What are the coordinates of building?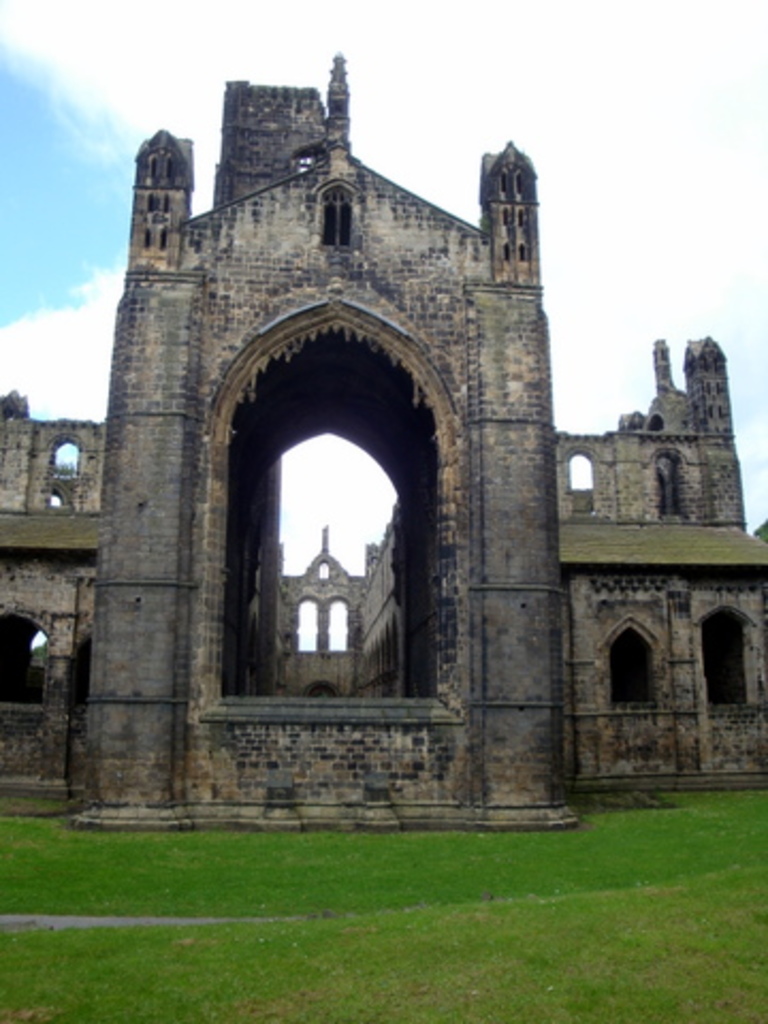
(0,51,766,821).
